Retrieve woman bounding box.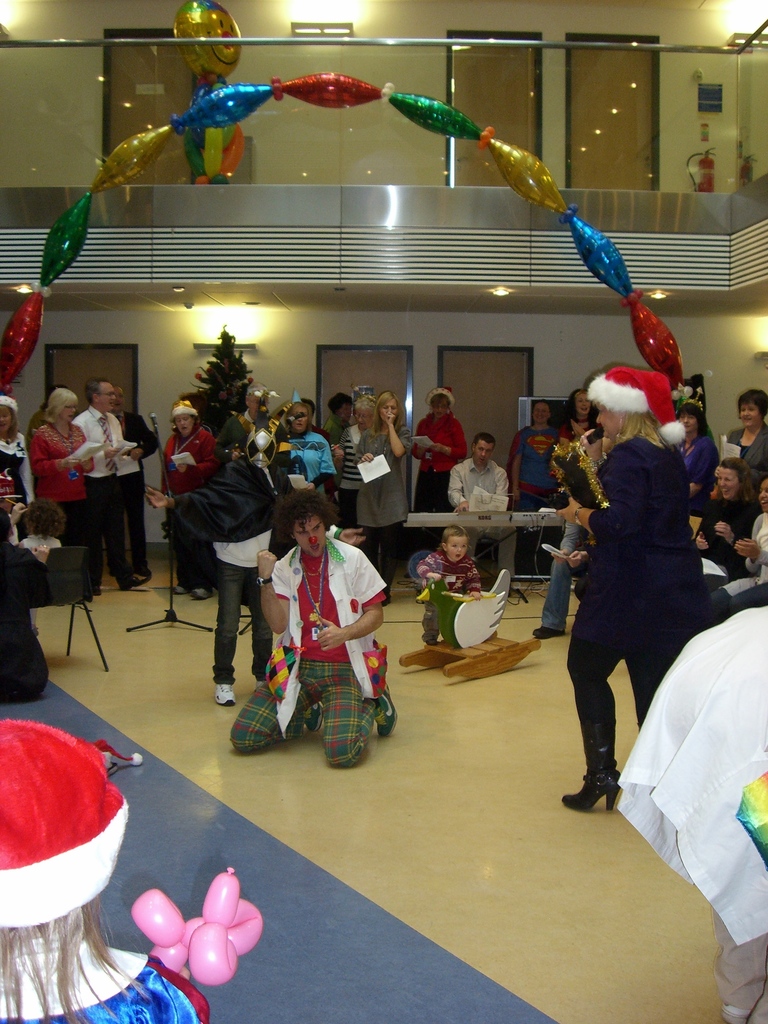
Bounding box: 557/388/596/446.
